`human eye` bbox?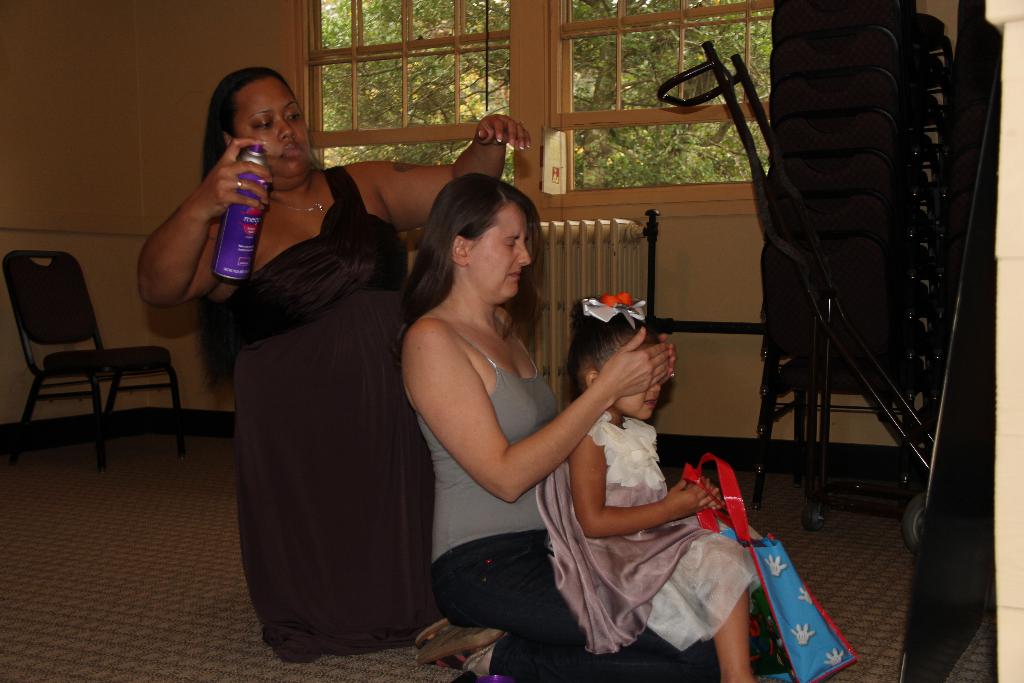
bbox=(284, 109, 302, 123)
